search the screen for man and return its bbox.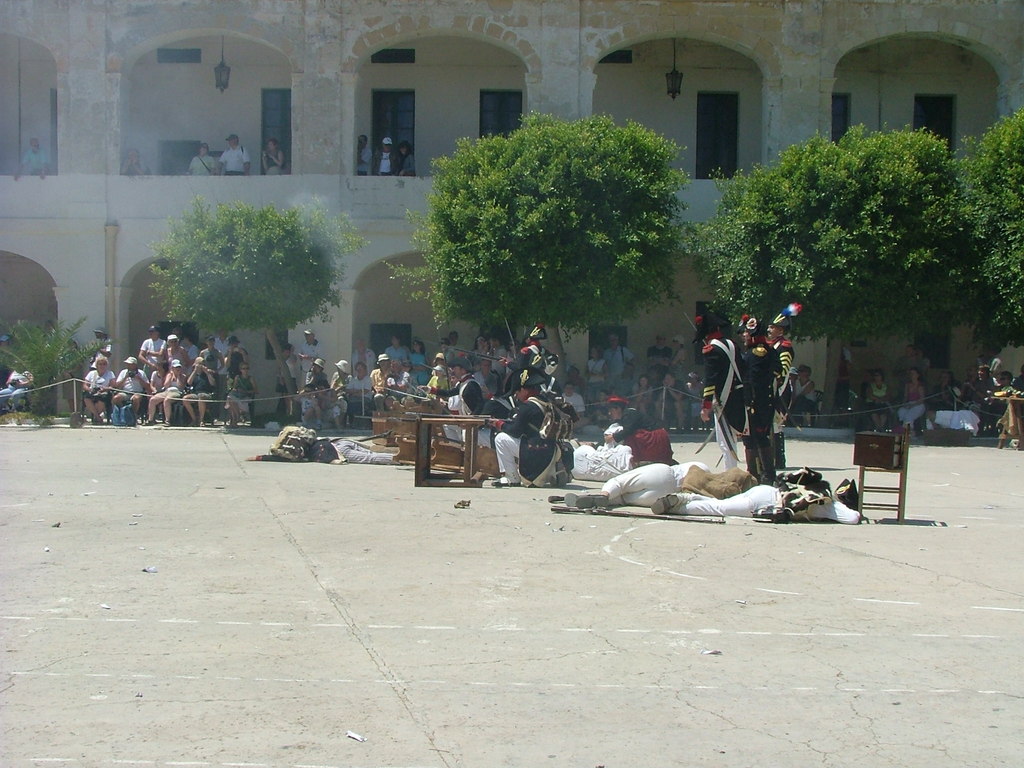
Found: <box>376,132,399,179</box>.
